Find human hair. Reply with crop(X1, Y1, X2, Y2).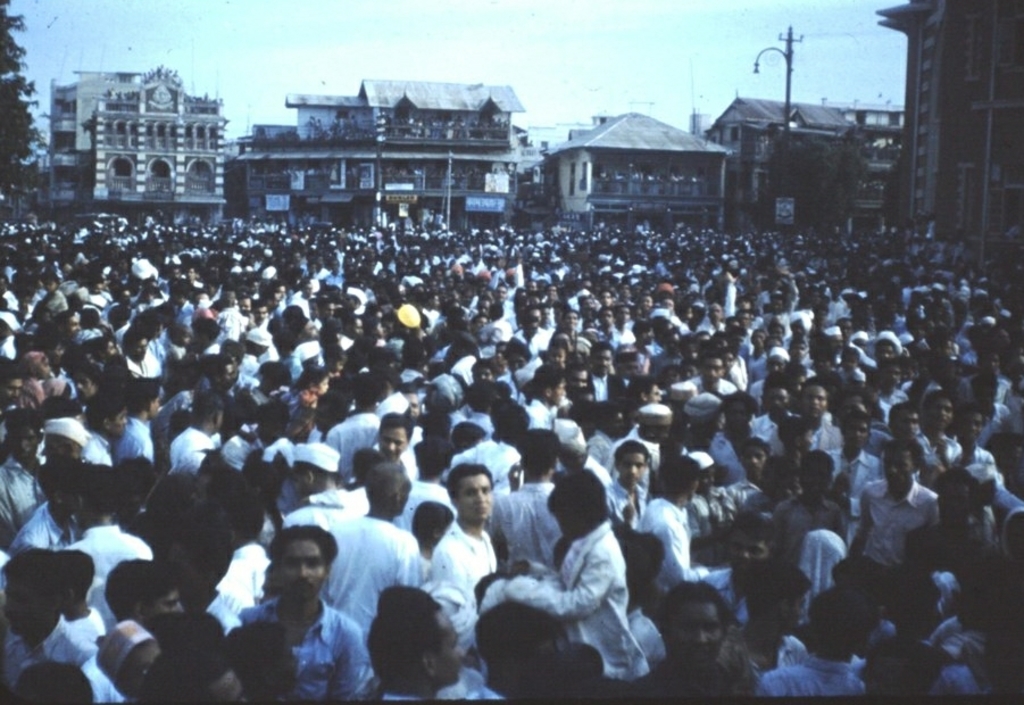
crop(190, 389, 224, 426).
